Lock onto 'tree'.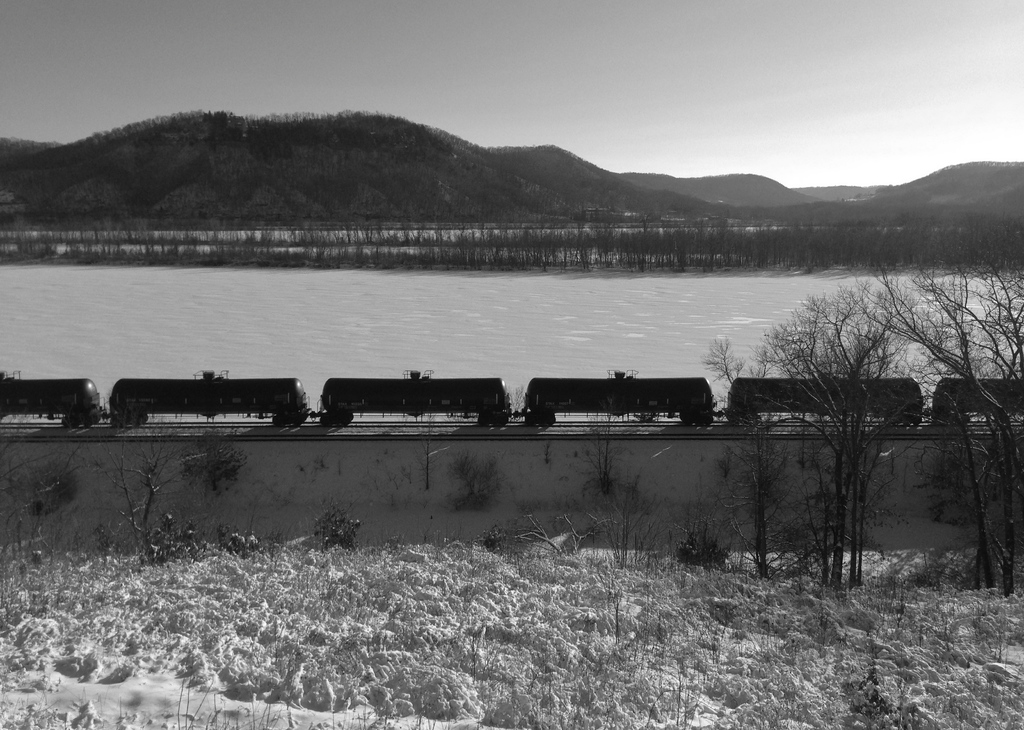
Locked: x1=676 y1=321 x2=825 y2=588.
